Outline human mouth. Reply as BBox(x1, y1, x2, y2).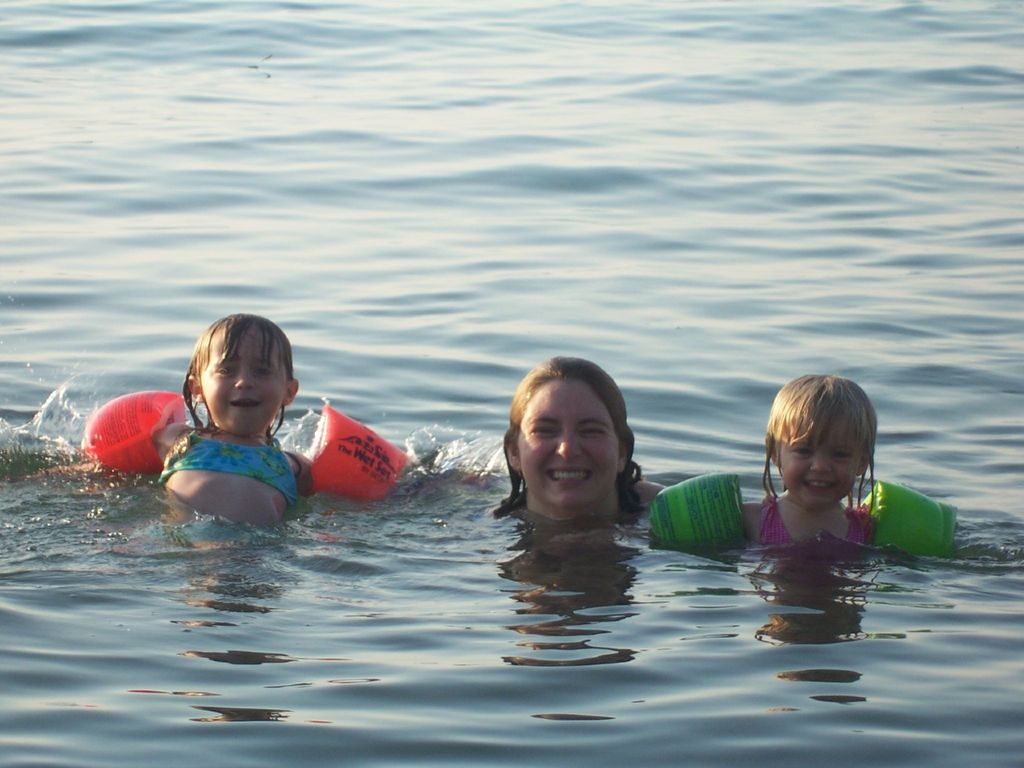
BBox(543, 467, 588, 484).
